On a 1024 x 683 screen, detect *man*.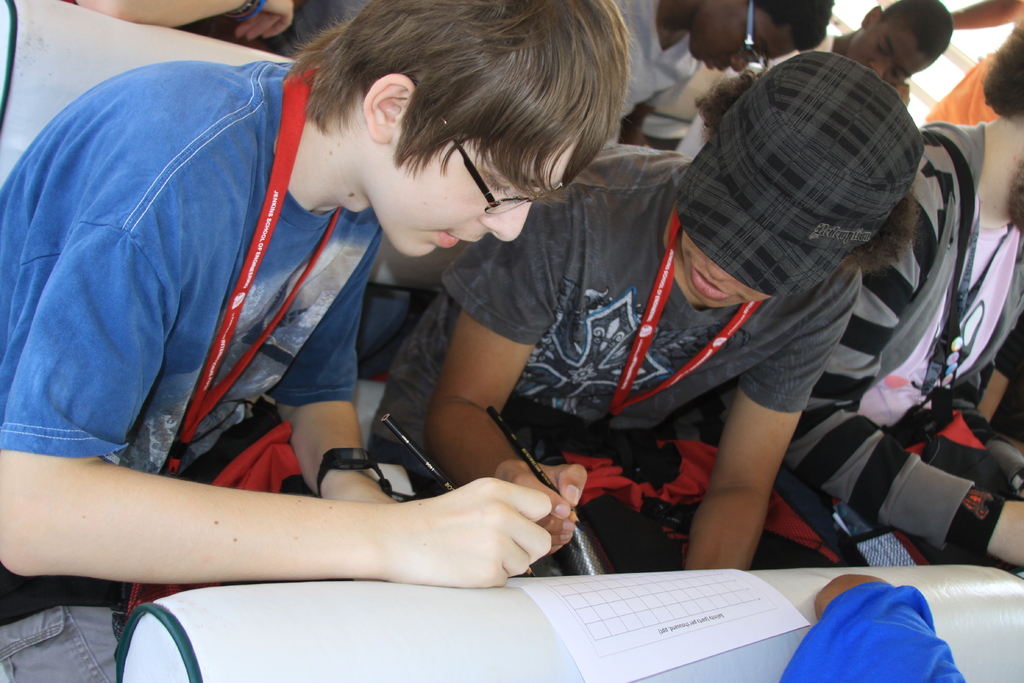
607 0 840 143.
